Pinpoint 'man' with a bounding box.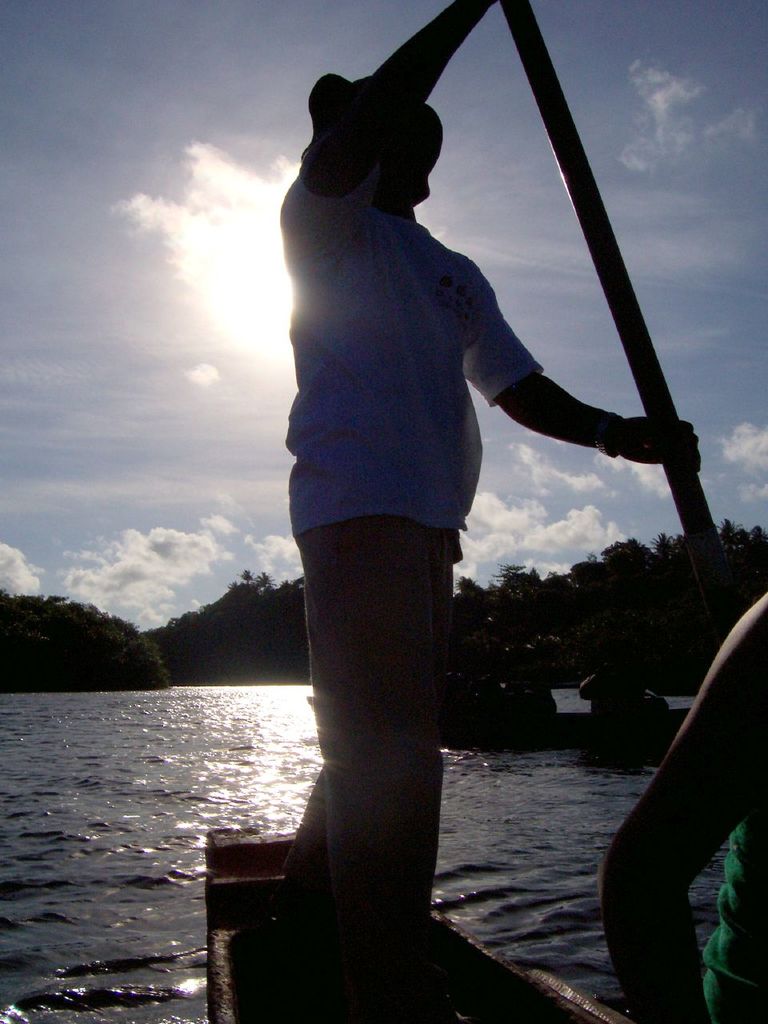
select_region(247, 11, 658, 962).
